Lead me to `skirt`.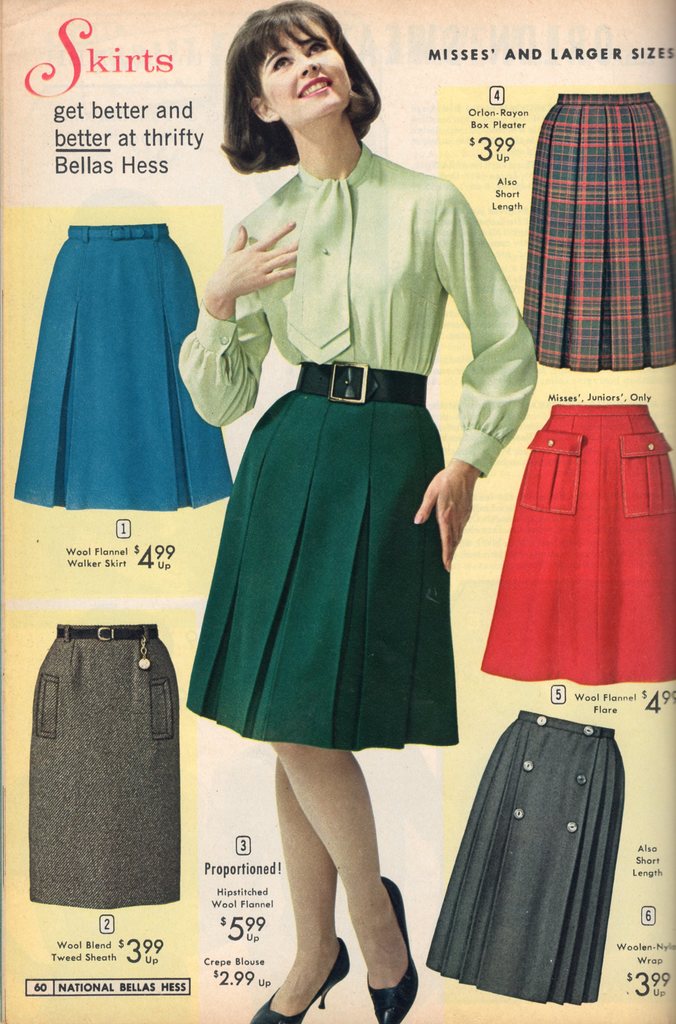
Lead to 13, 220, 235, 511.
